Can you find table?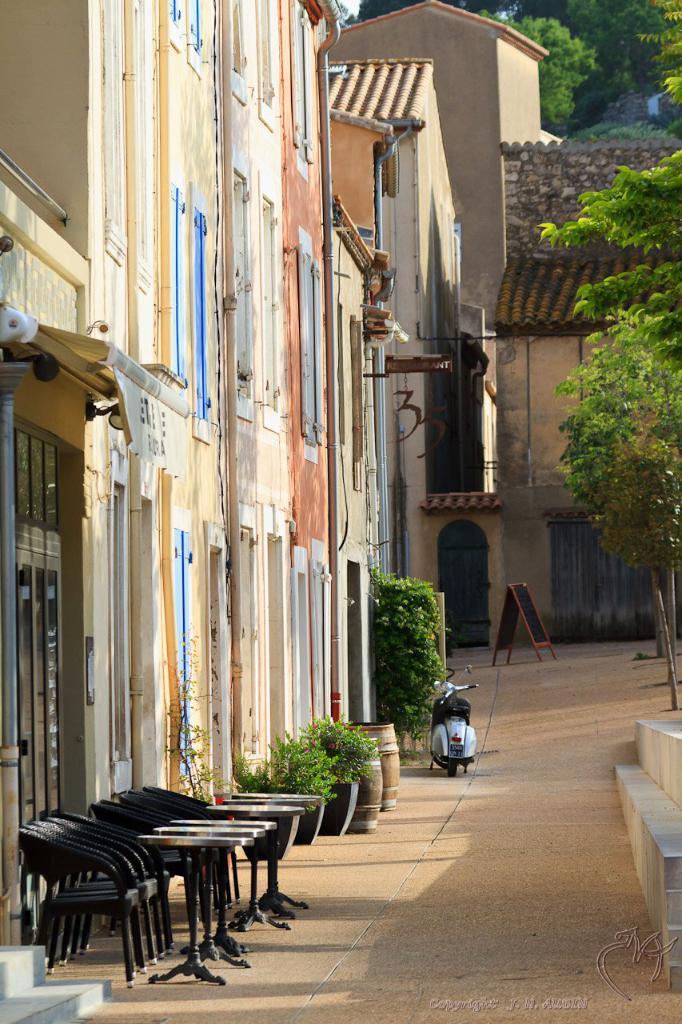
Yes, bounding box: <box>208,806,309,927</box>.
